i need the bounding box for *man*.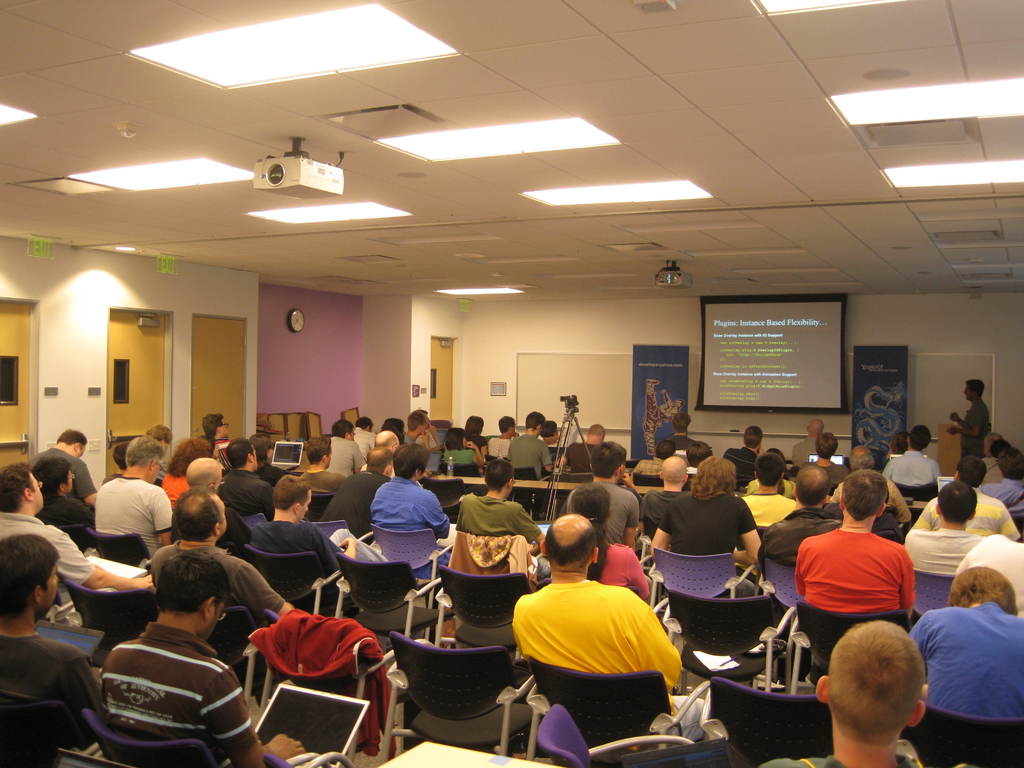
Here it is: bbox=[156, 431, 216, 503].
